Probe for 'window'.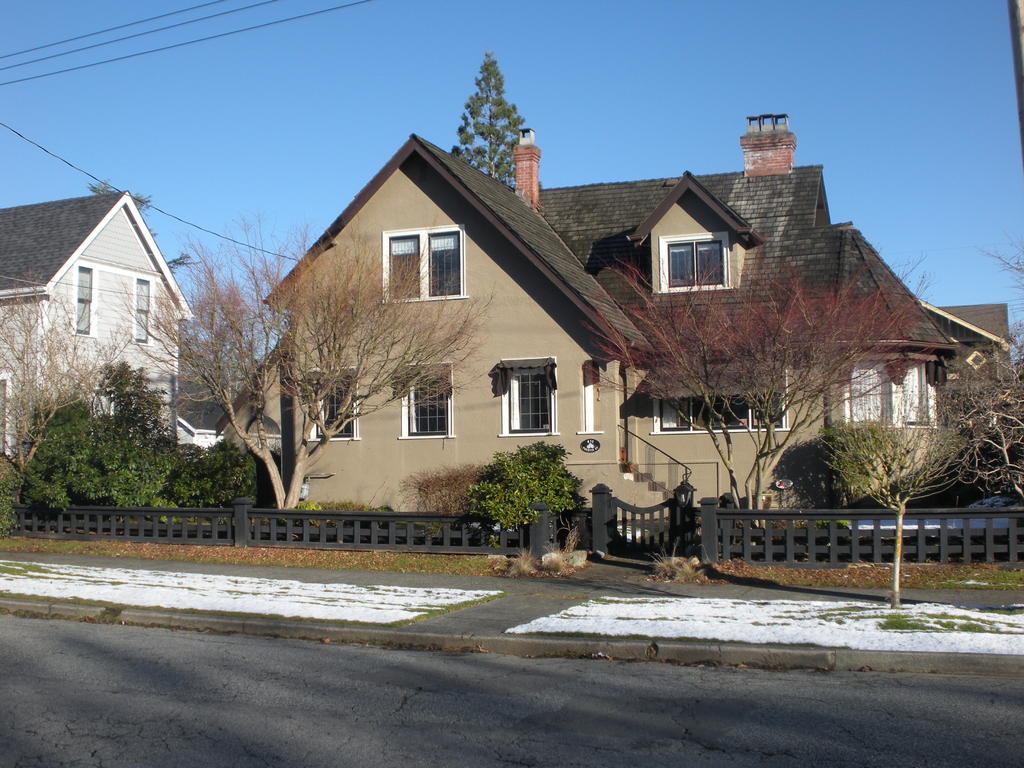
Probe result: l=382, t=225, r=469, b=303.
